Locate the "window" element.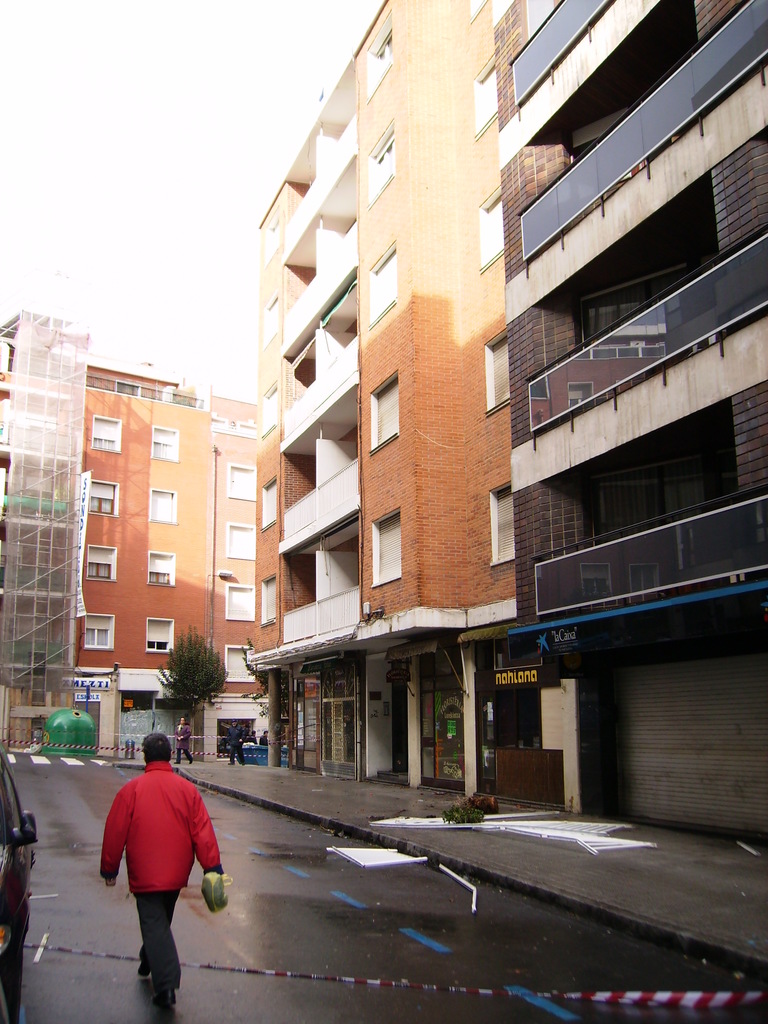
Element bbox: rect(258, 484, 276, 529).
